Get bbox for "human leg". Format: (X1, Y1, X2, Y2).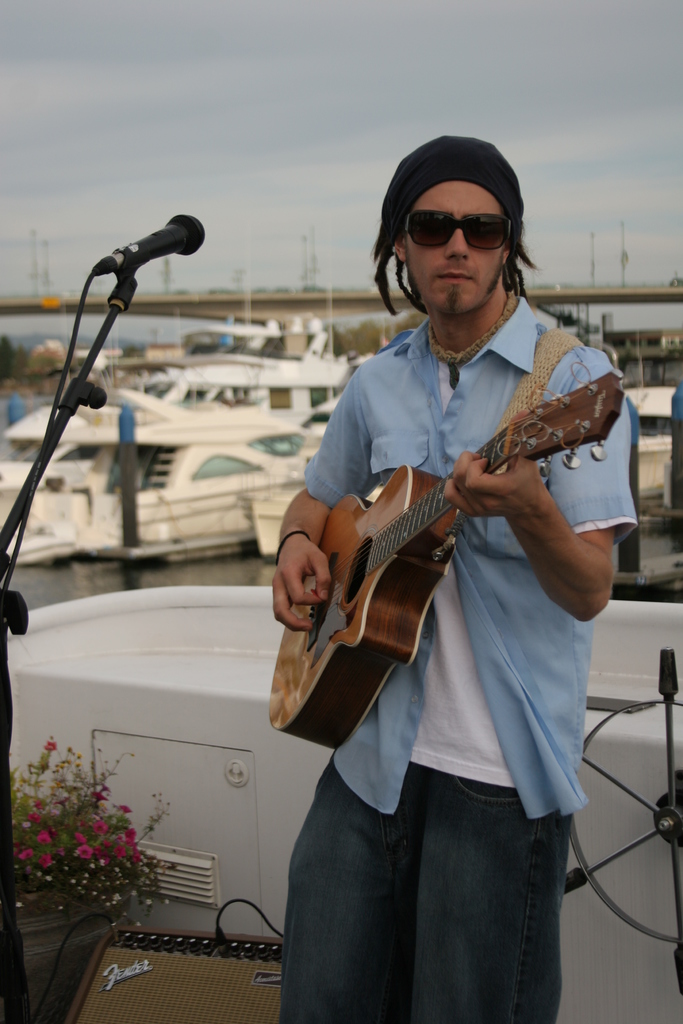
(413, 744, 566, 1023).
